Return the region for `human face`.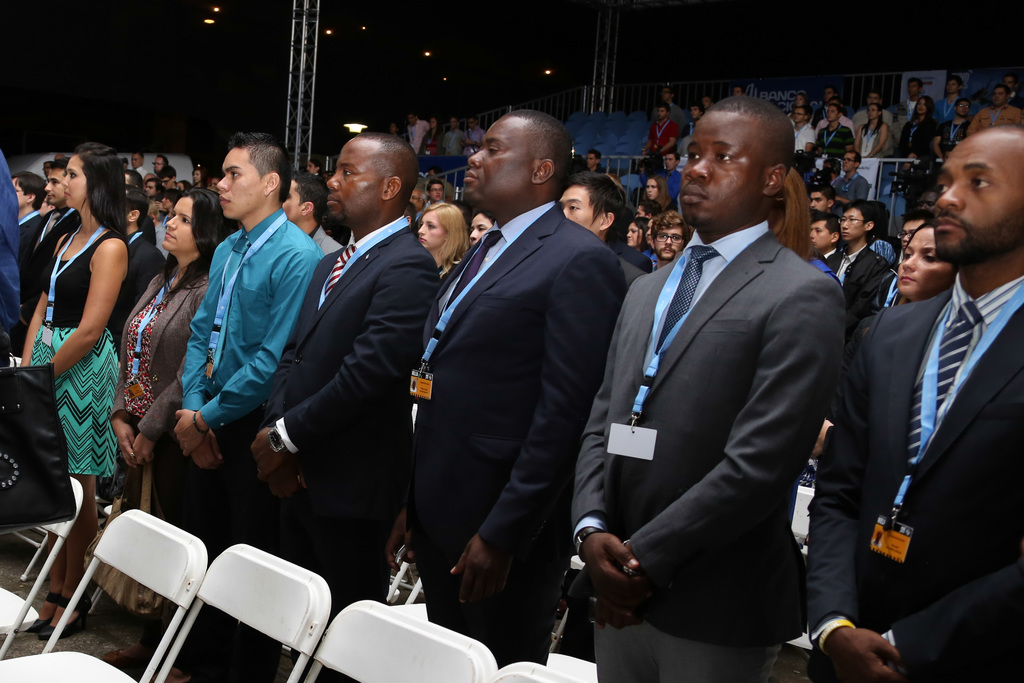
bbox(14, 178, 30, 210).
